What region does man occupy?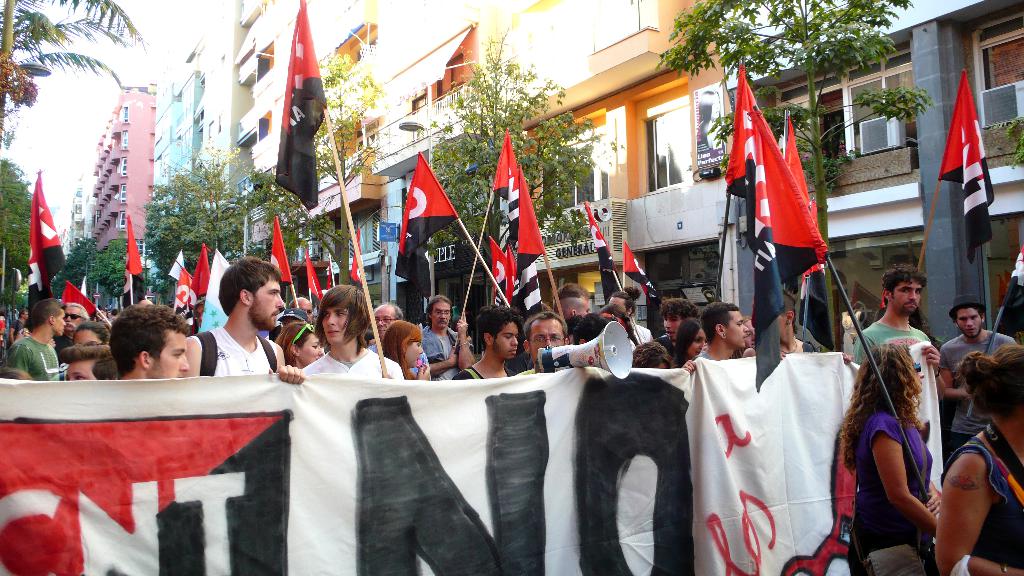
[58, 342, 118, 381].
